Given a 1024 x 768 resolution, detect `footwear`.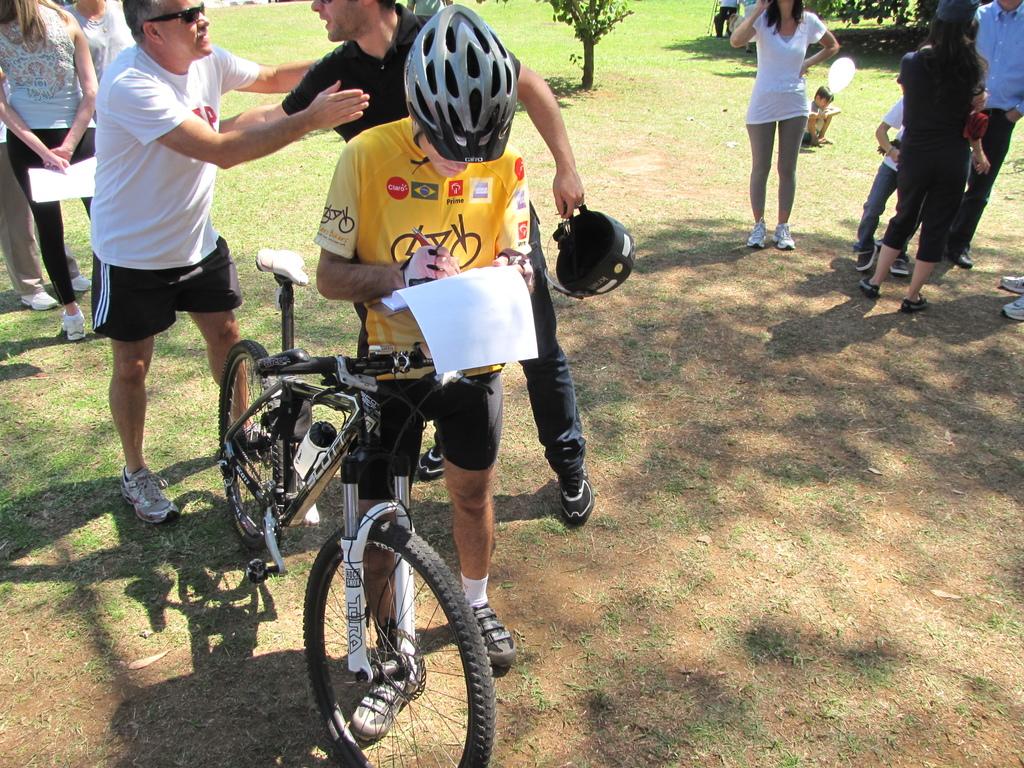
(746,216,765,249).
